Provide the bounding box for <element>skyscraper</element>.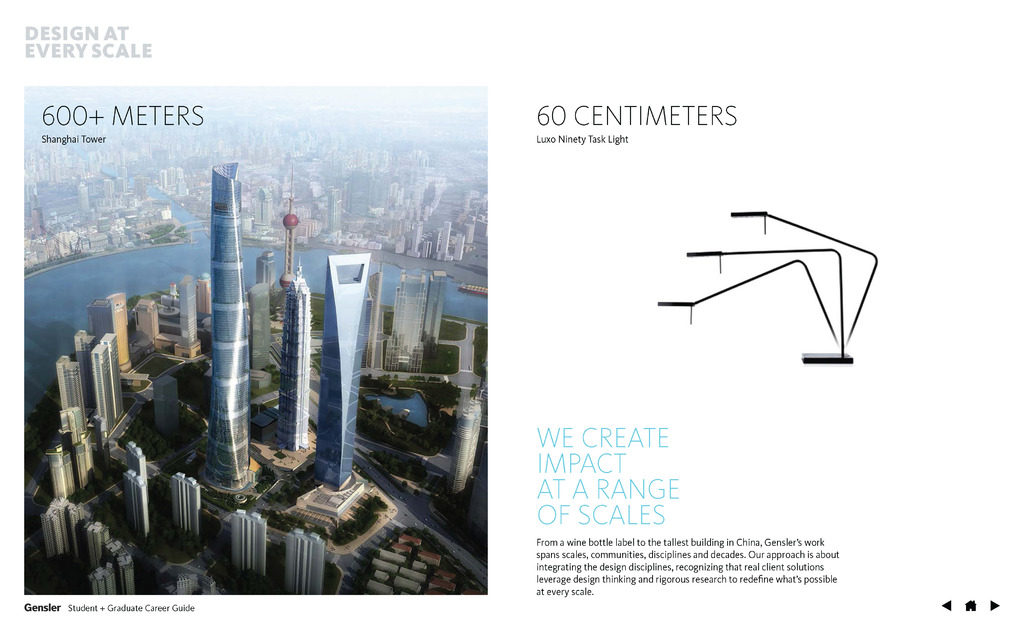
x1=76, y1=330, x2=97, y2=398.
